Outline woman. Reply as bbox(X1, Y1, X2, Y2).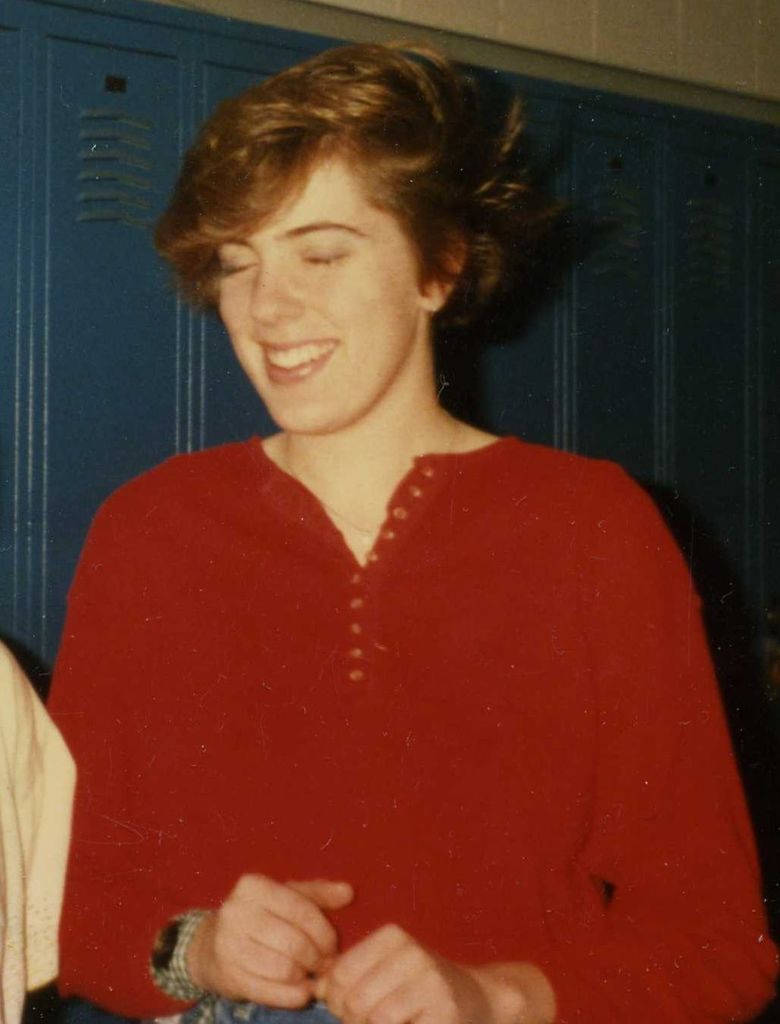
bbox(22, 17, 778, 1023).
